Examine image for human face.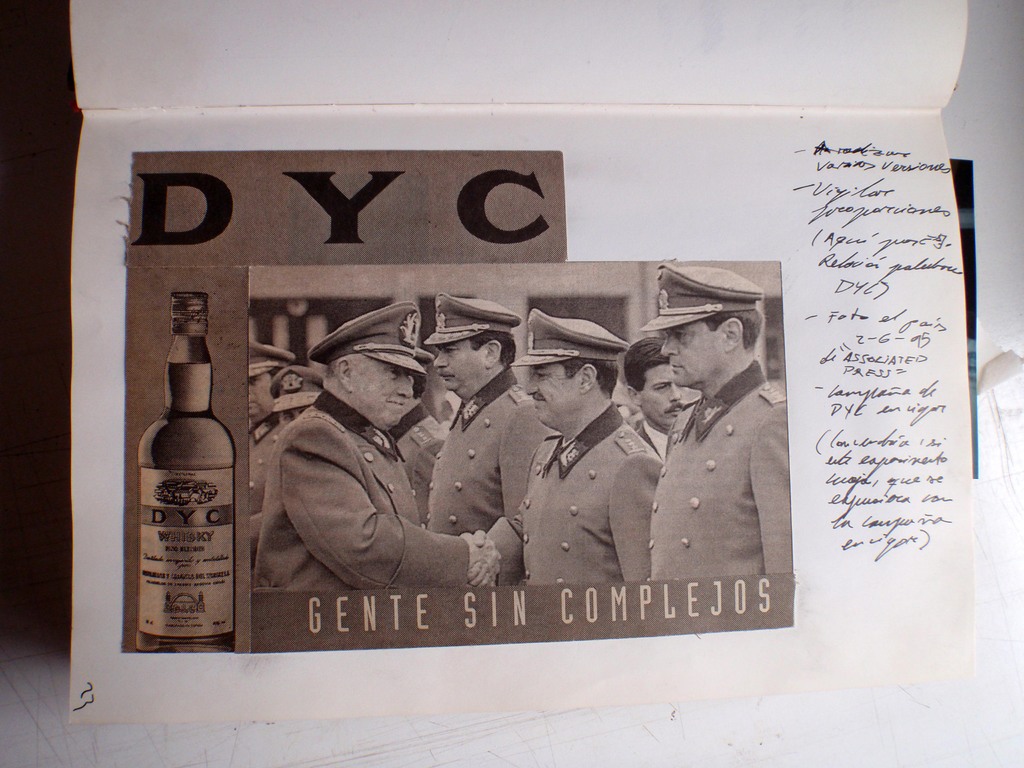
Examination result: <bbox>433, 338, 484, 392</bbox>.
